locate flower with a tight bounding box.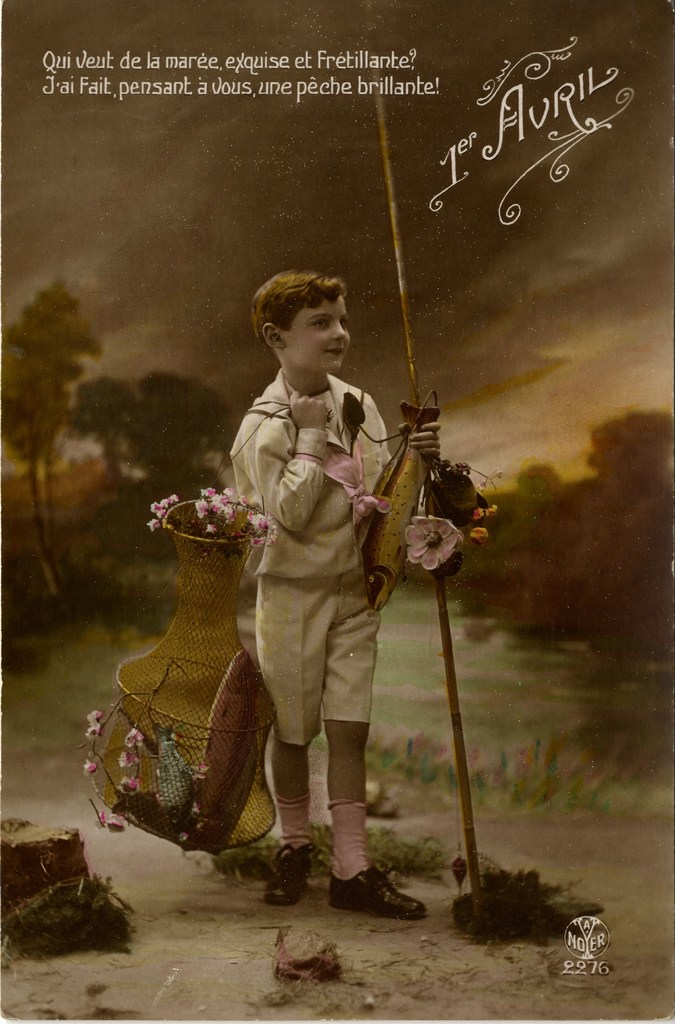
<region>83, 758, 97, 778</region>.
